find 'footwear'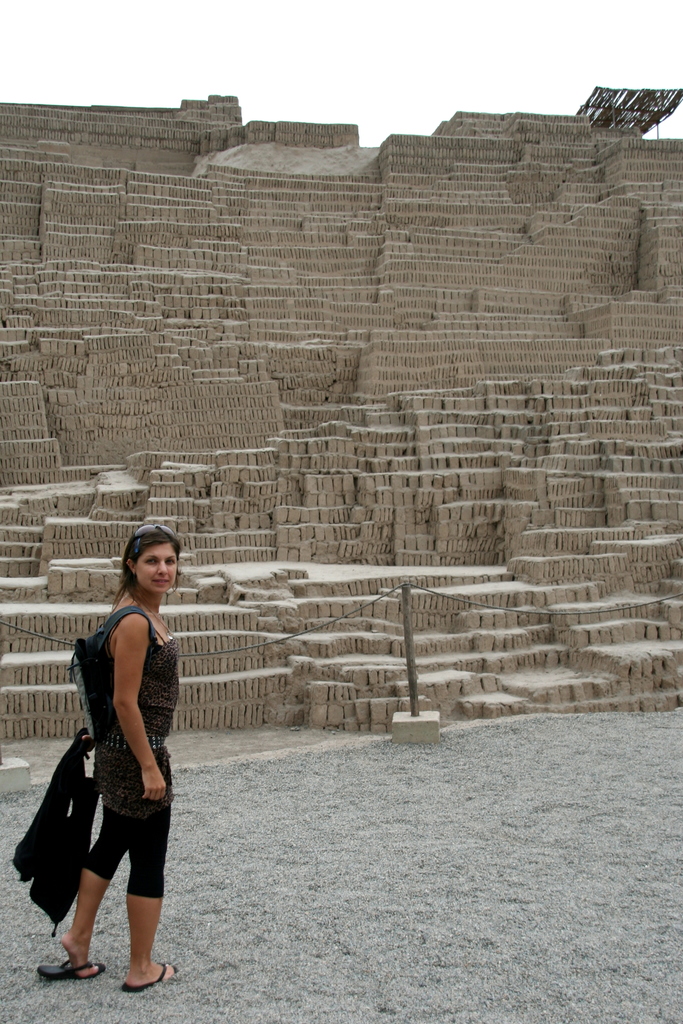
rect(40, 955, 104, 986)
